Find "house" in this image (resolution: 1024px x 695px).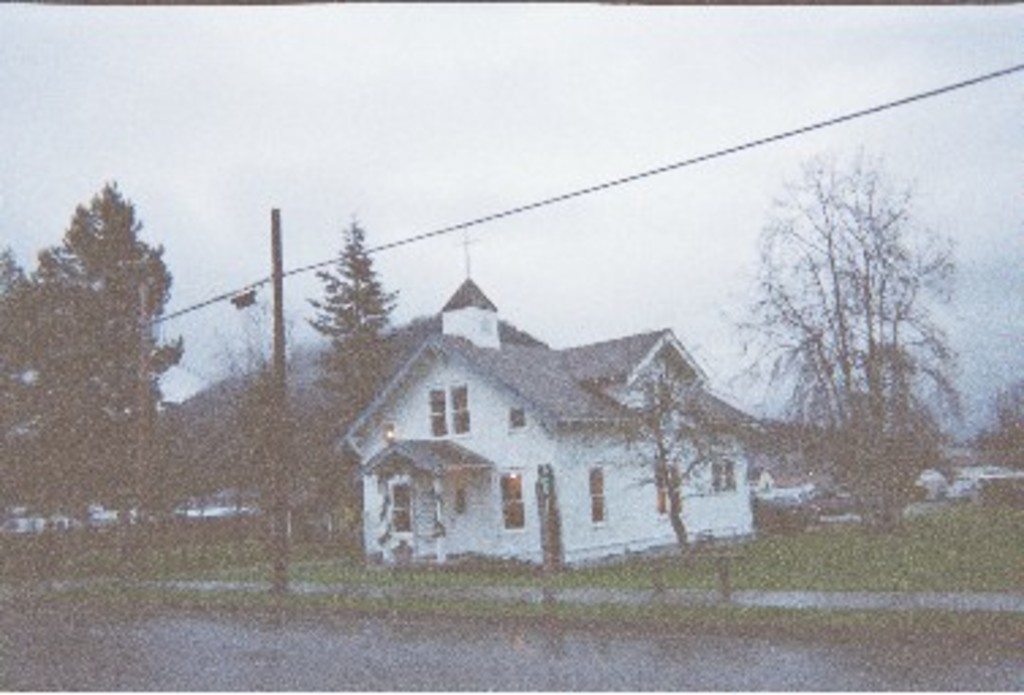
<region>334, 266, 812, 578</region>.
